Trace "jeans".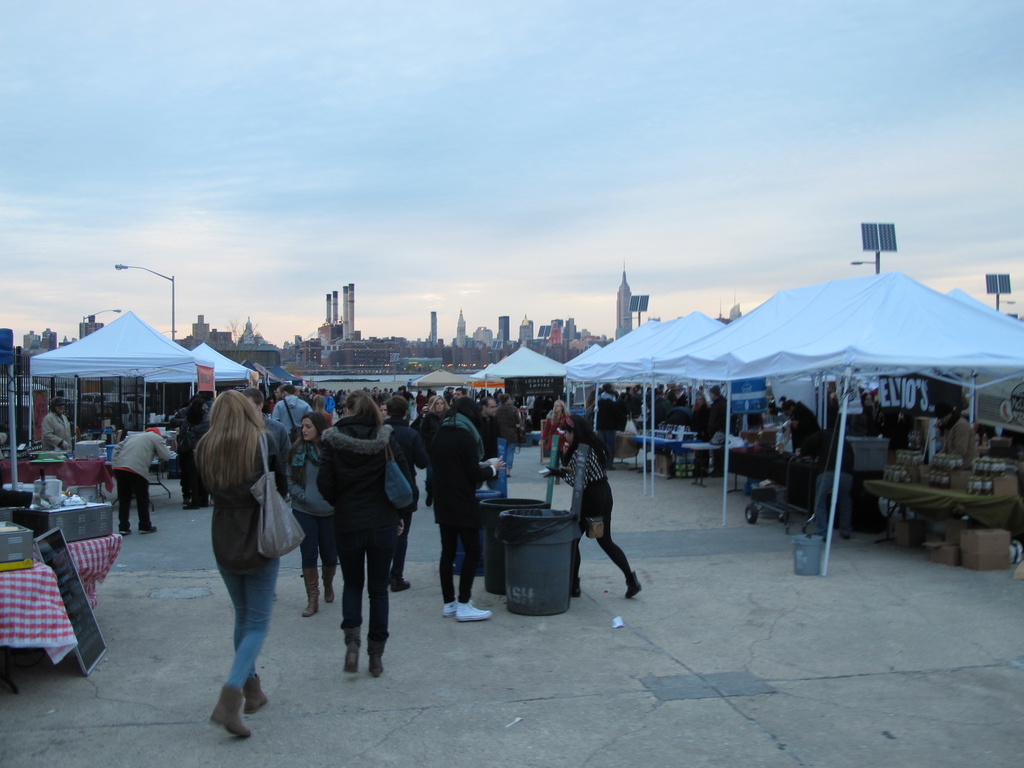
Traced to {"x1": 443, "y1": 512, "x2": 481, "y2": 597}.
